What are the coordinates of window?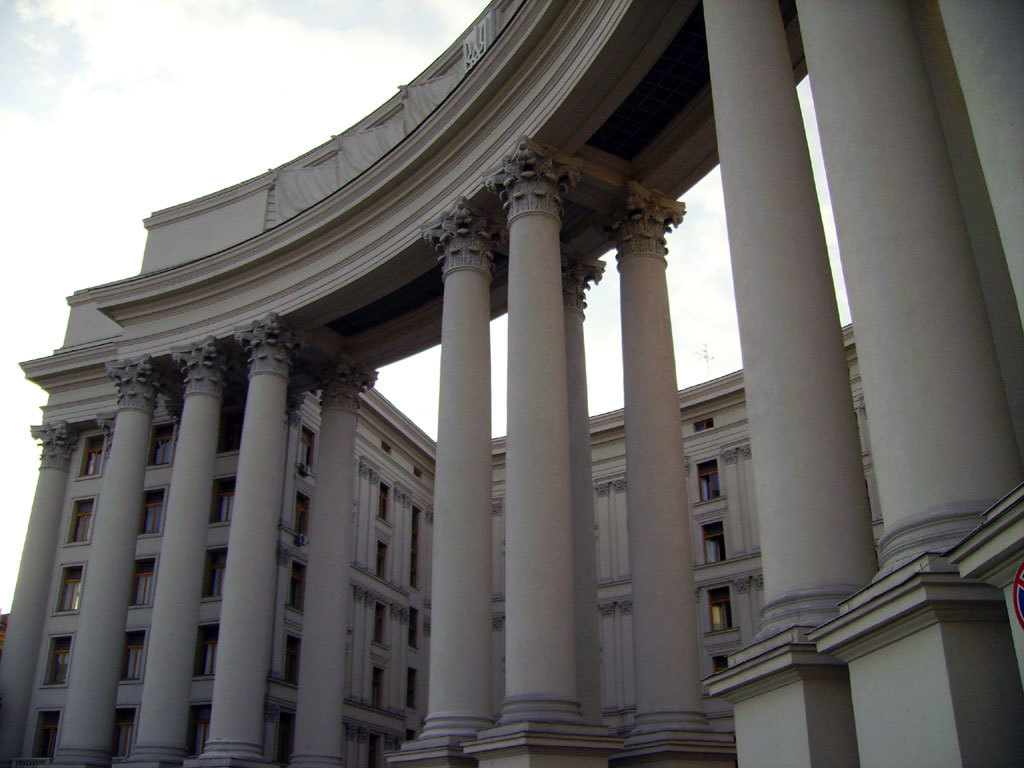
x1=374 y1=485 x2=394 y2=528.
